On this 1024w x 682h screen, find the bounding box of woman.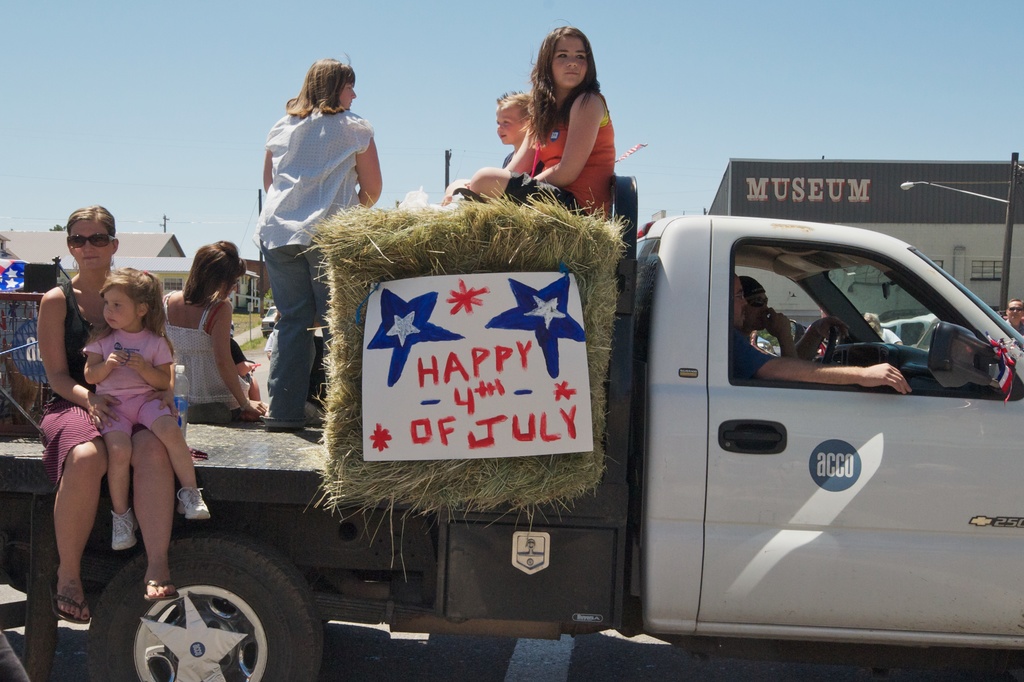
Bounding box: (x1=163, y1=236, x2=266, y2=421).
